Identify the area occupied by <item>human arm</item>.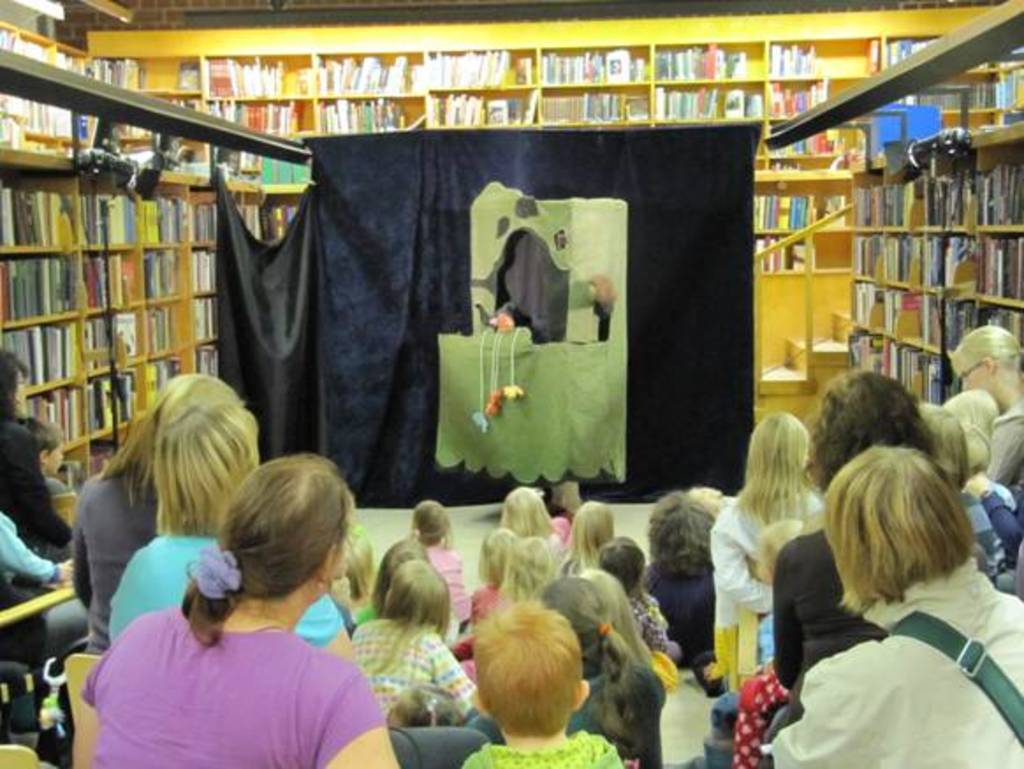
Area: 294:595:354:658.
